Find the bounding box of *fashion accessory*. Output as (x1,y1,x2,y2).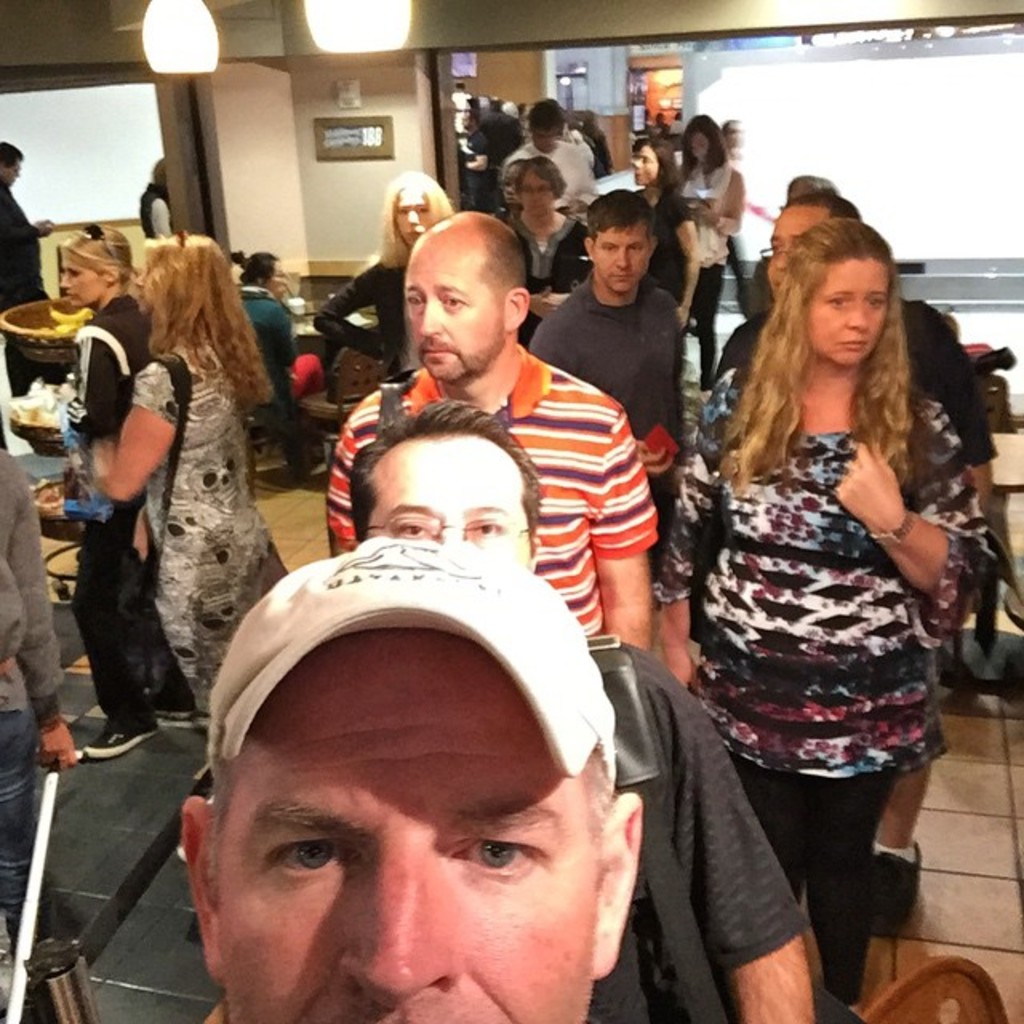
(178,230,186,246).
